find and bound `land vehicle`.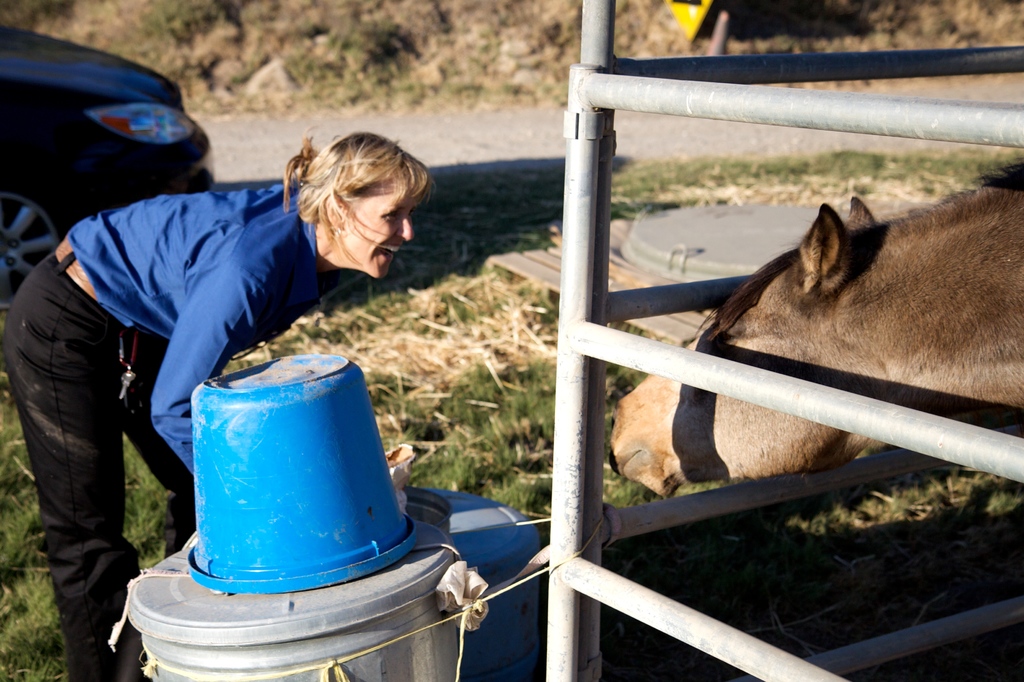
Bound: detection(0, 40, 222, 218).
